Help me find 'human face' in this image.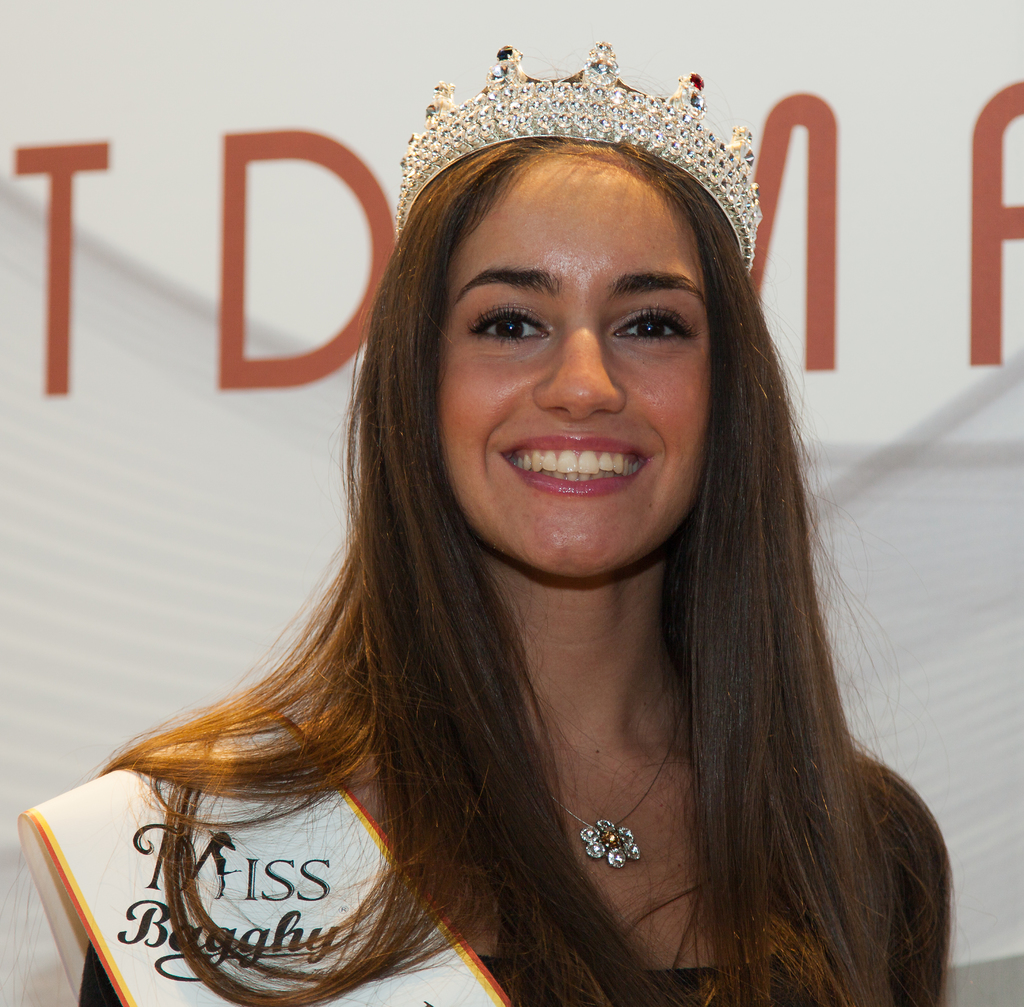
Found it: BBox(440, 178, 715, 581).
